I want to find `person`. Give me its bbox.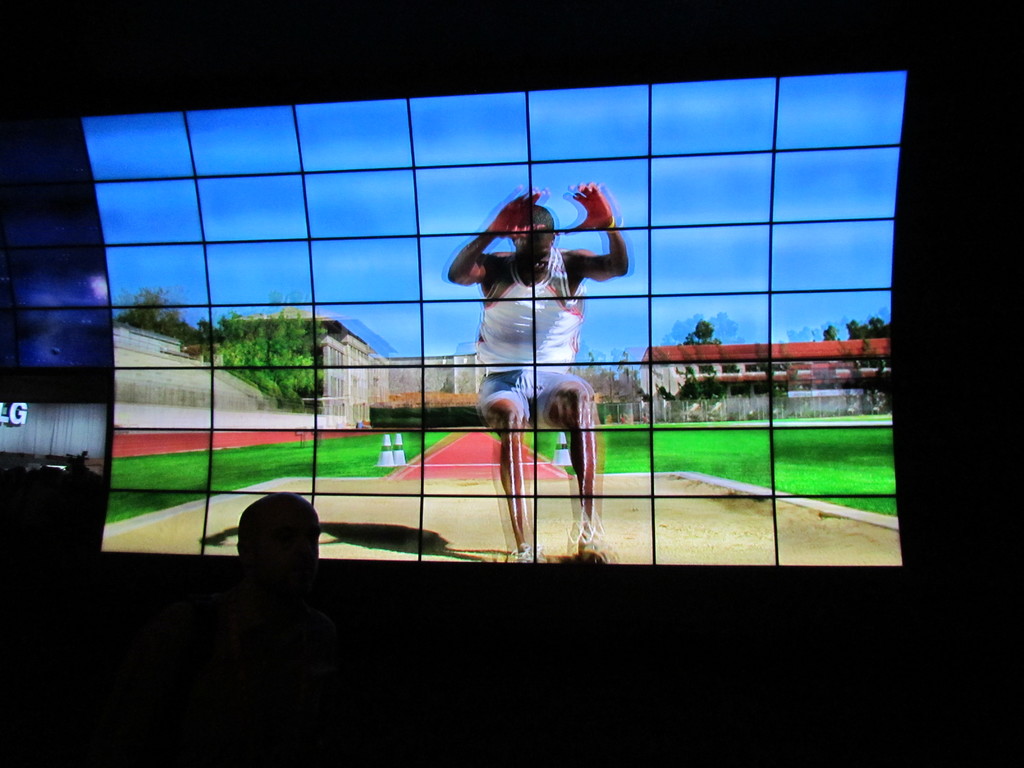
<box>442,175,632,566</box>.
